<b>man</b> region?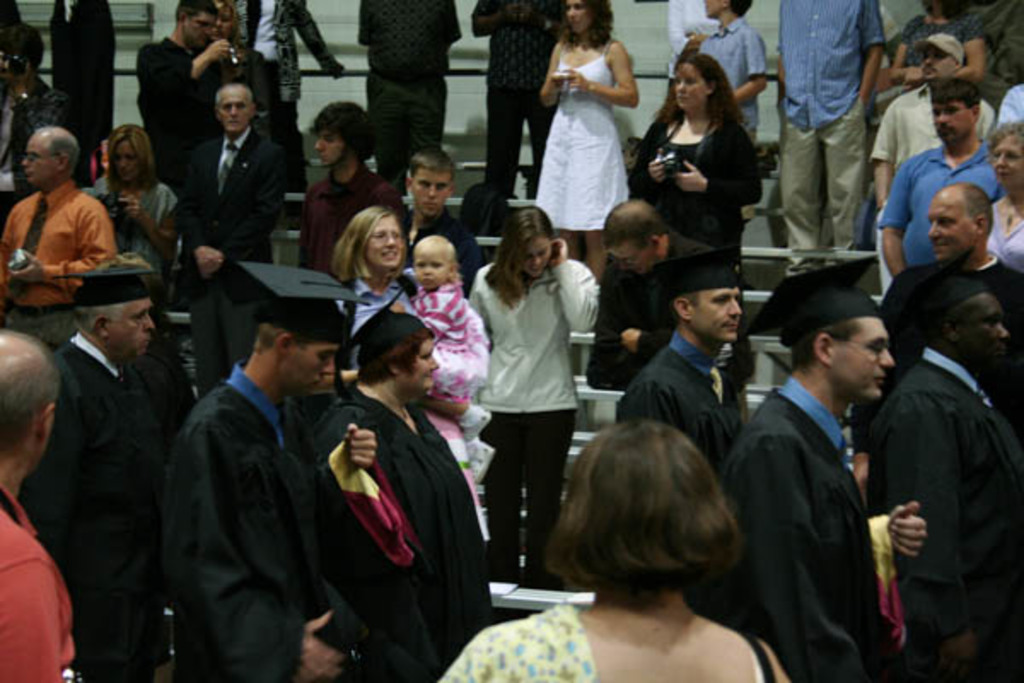
{"x1": 613, "y1": 251, "x2": 758, "y2": 478}
